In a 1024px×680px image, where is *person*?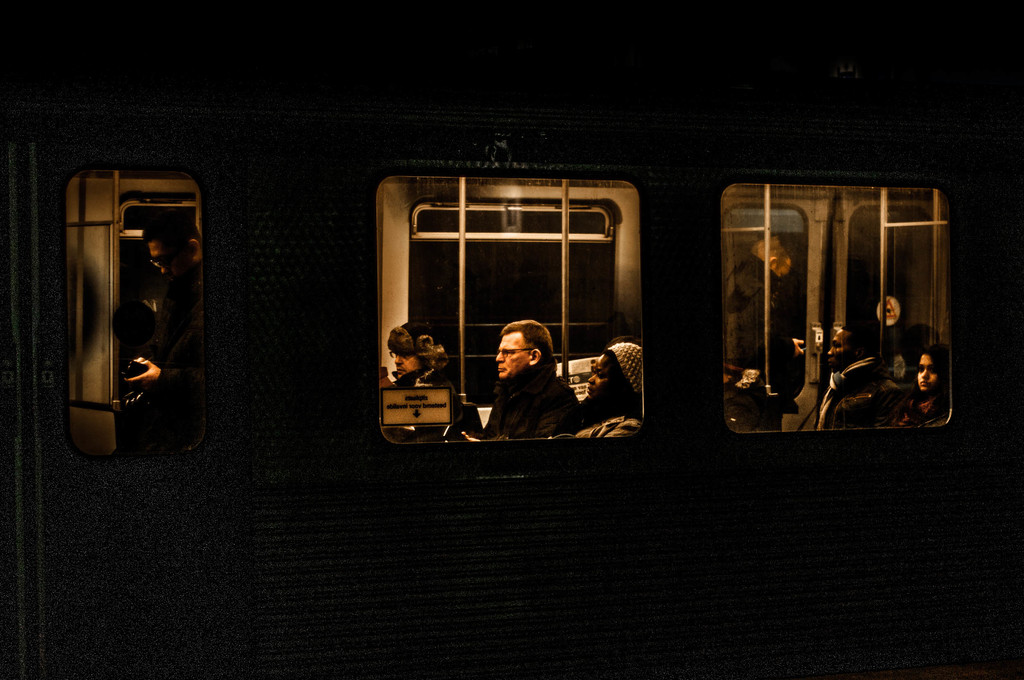
detection(816, 314, 897, 432).
